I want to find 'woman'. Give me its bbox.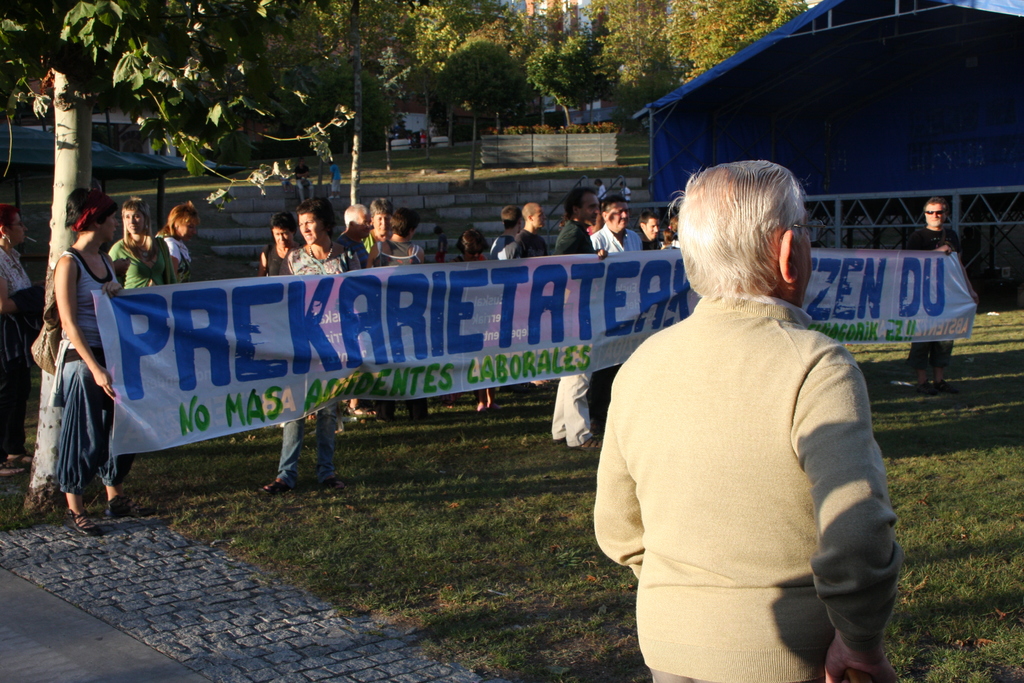
region(108, 199, 182, 289).
